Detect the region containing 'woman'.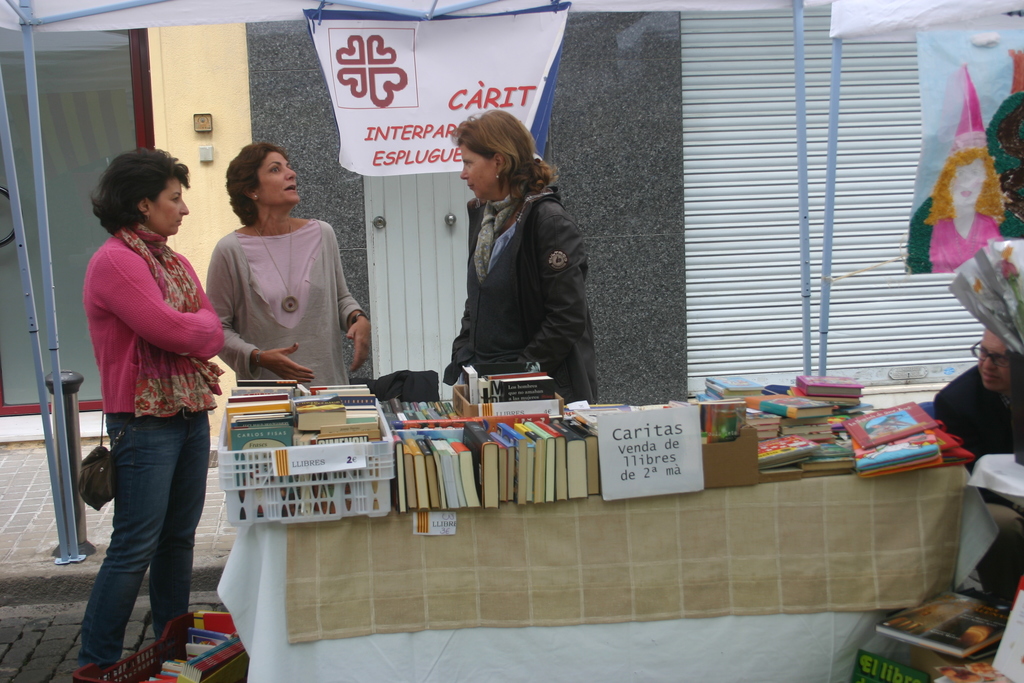
Rect(440, 109, 598, 403).
